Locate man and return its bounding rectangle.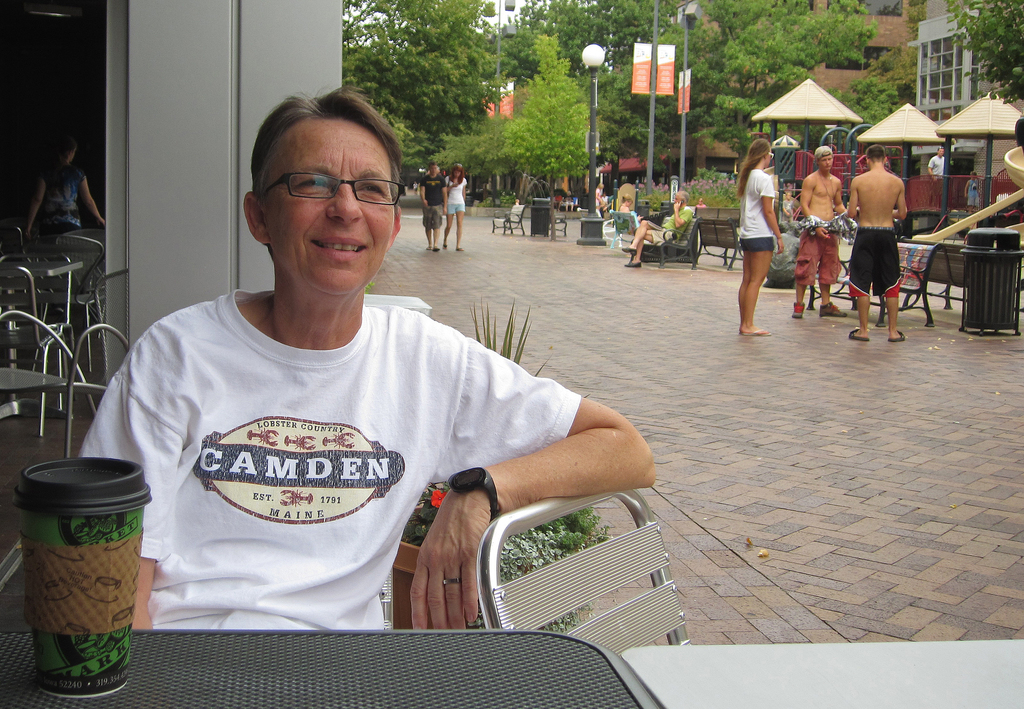
<region>420, 161, 451, 258</region>.
